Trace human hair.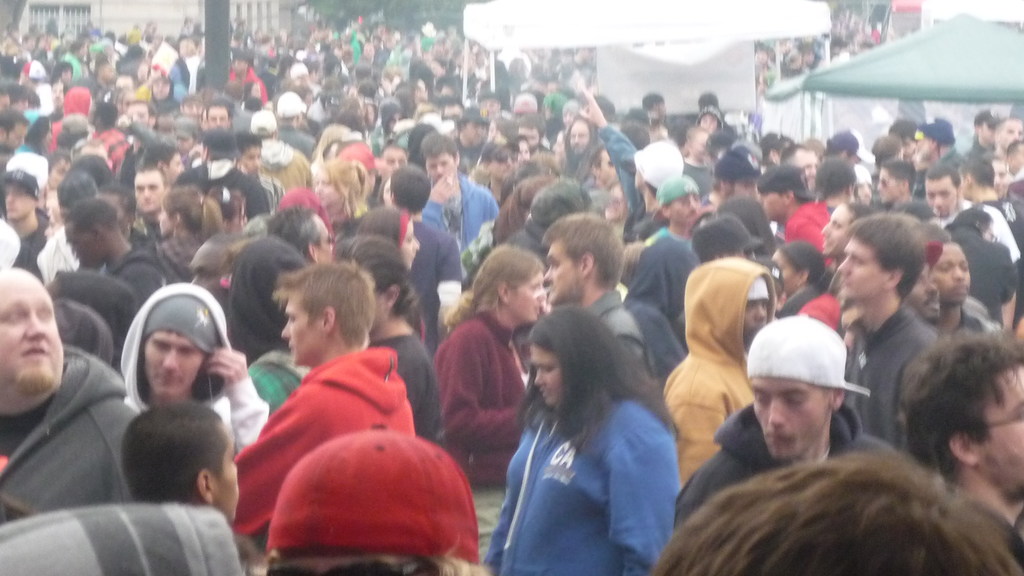
Traced to BBox(289, 257, 378, 348).
